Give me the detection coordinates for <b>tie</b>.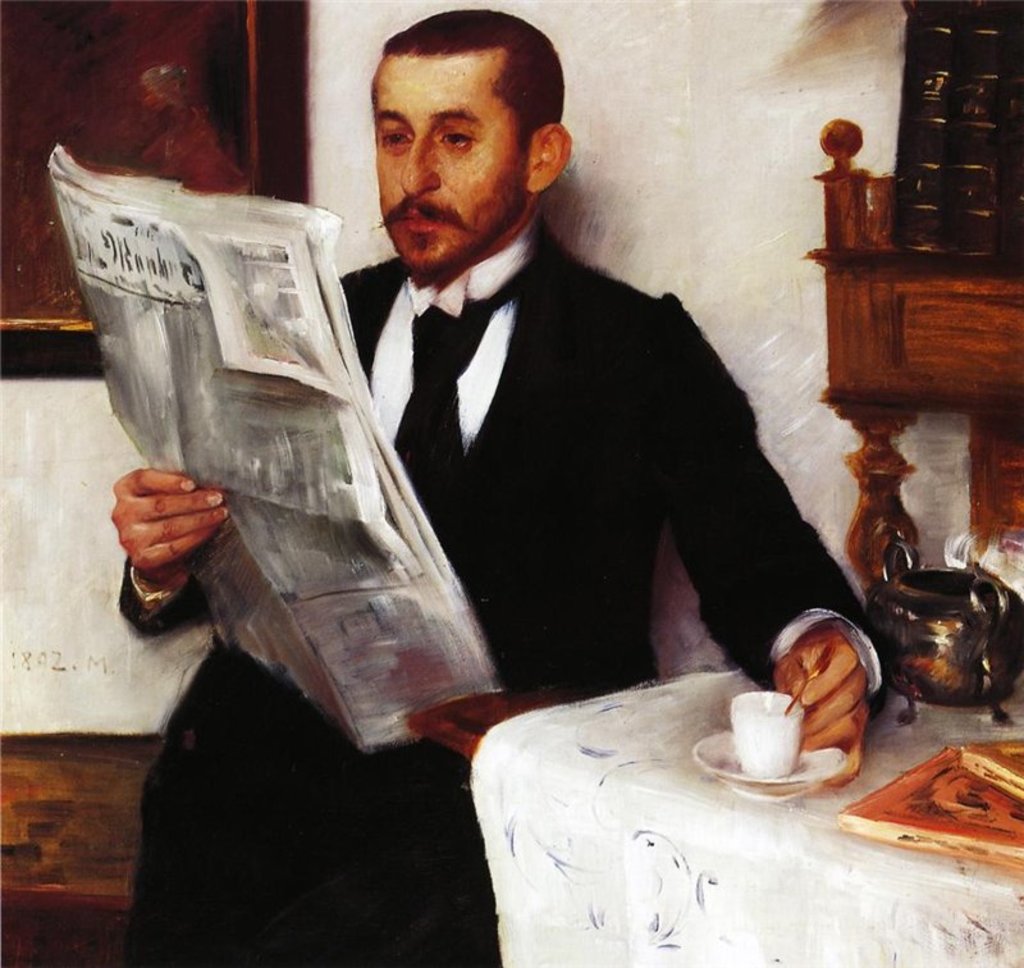
{"x1": 412, "y1": 269, "x2": 470, "y2": 318}.
